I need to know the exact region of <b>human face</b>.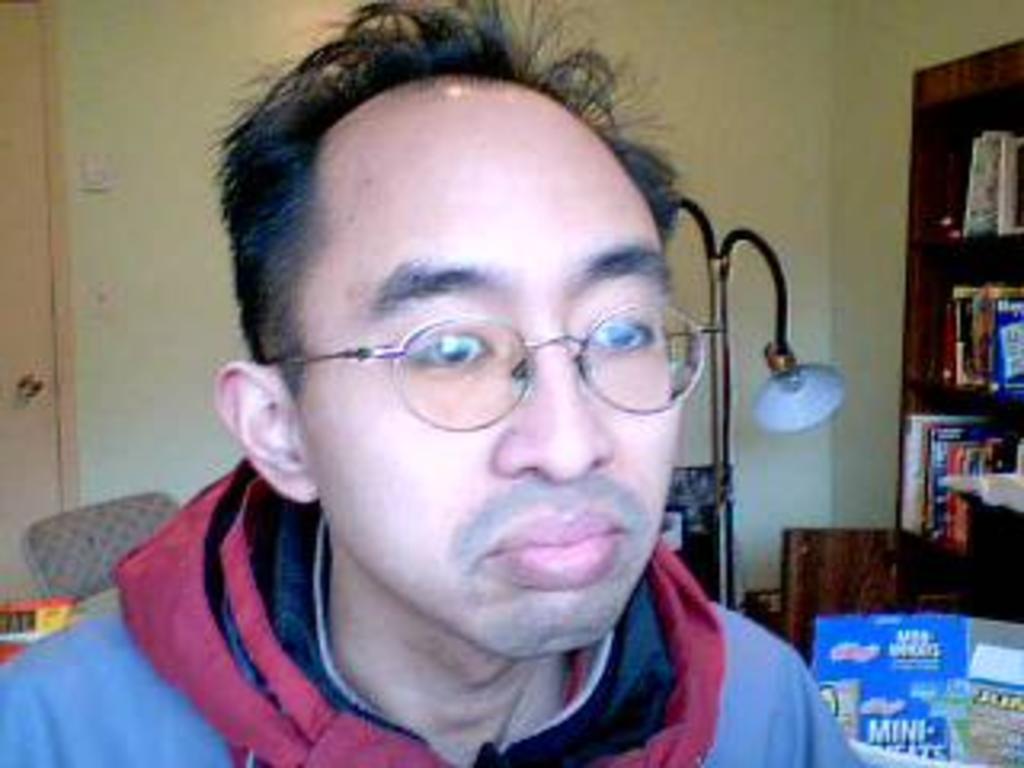
Region: (left=294, top=134, right=669, bottom=656).
